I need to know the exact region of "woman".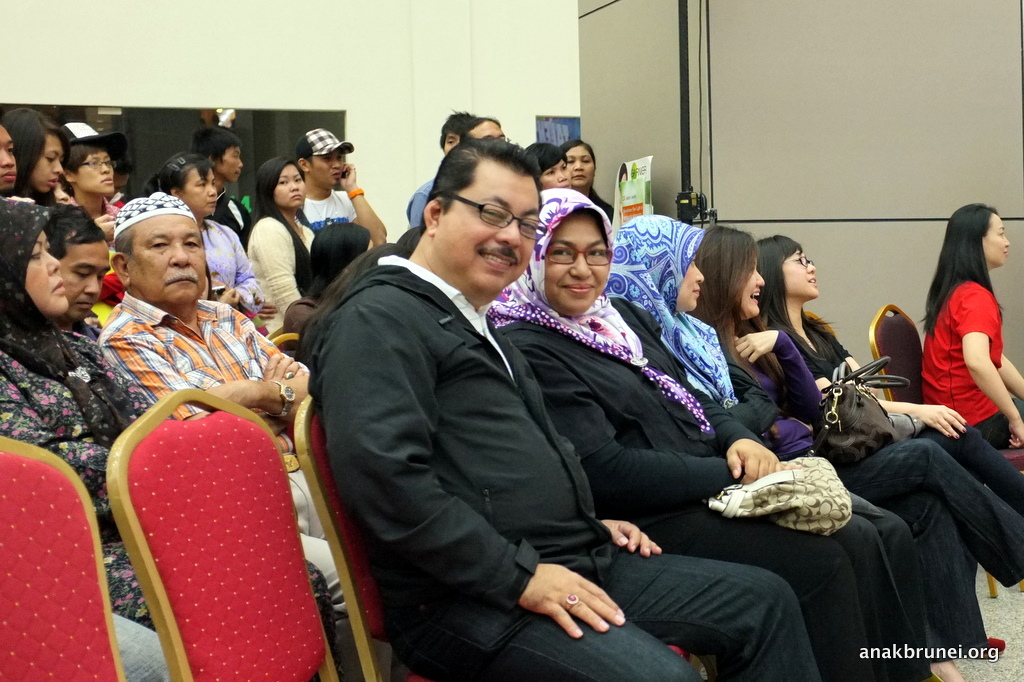
Region: l=562, t=136, r=611, b=218.
